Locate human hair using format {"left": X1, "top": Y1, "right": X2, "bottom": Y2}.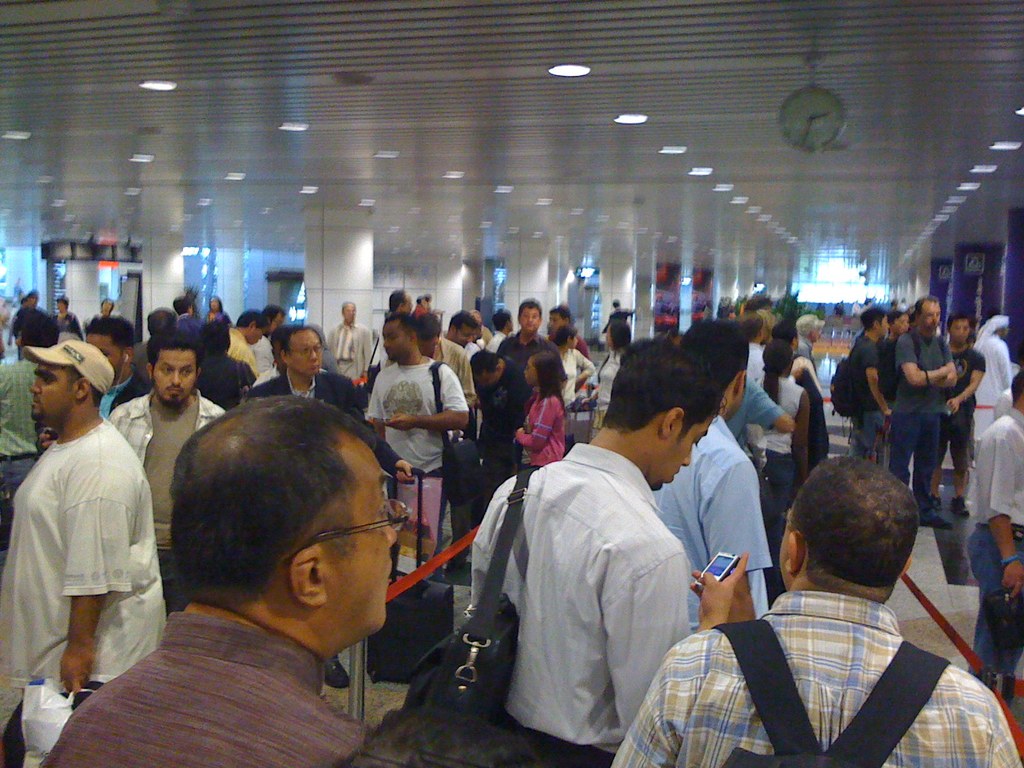
{"left": 60, "top": 364, "right": 106, "bottom": 407}.
